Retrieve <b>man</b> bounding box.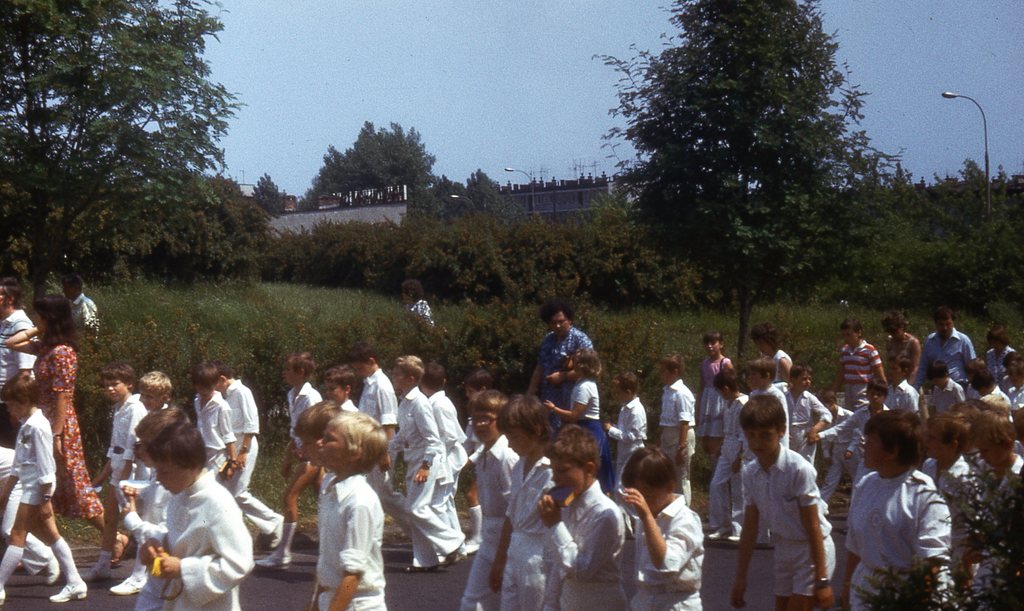
Bounding box: box=[63, 273, 111, 337].
